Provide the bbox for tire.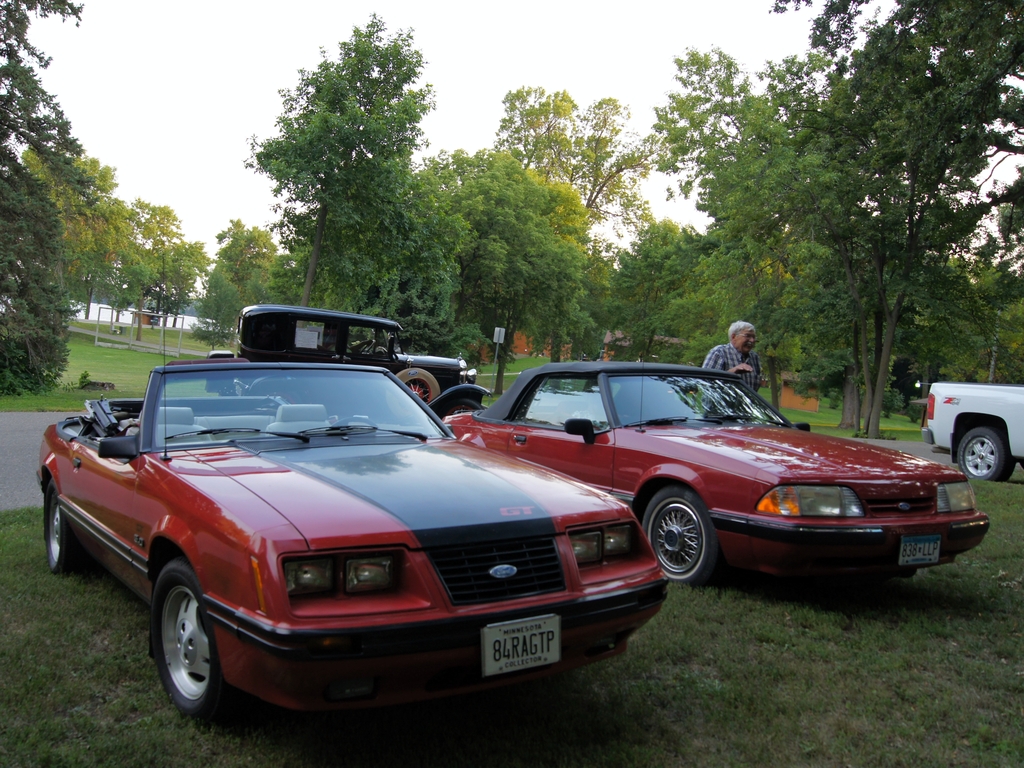
[x1=45, y1=477, x2=83, y2=572].
